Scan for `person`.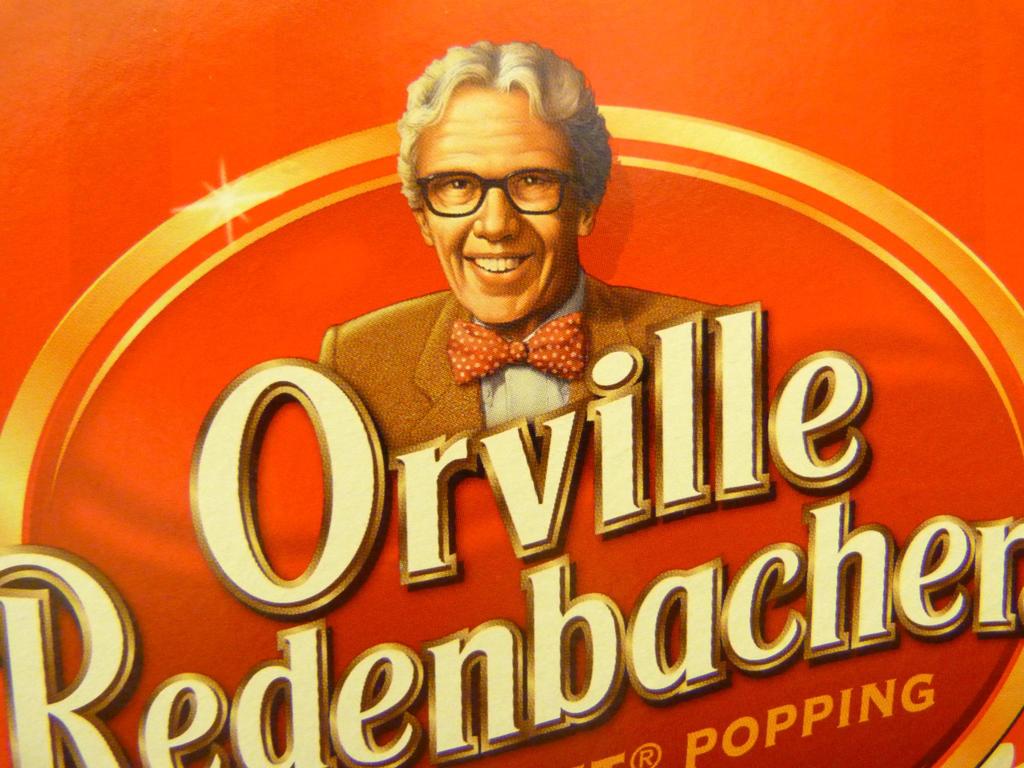
Scan result: (320,41,728,454).
